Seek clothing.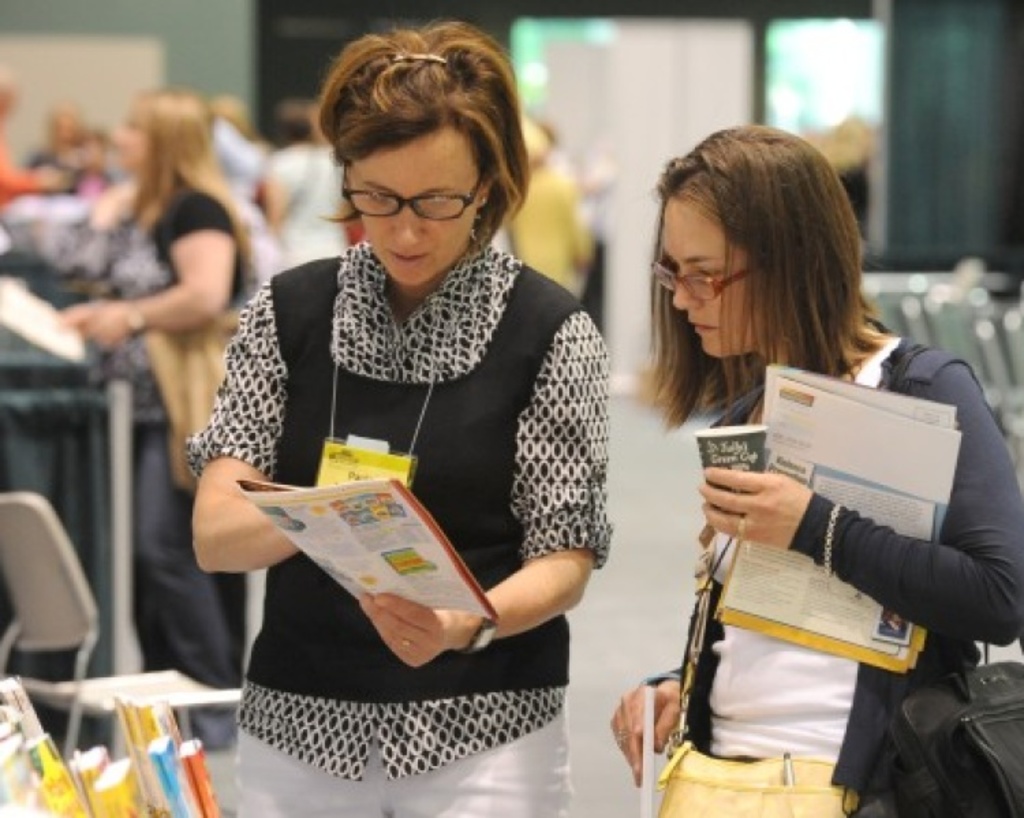
x1=161 y1=180 x2=621 y2=740.
